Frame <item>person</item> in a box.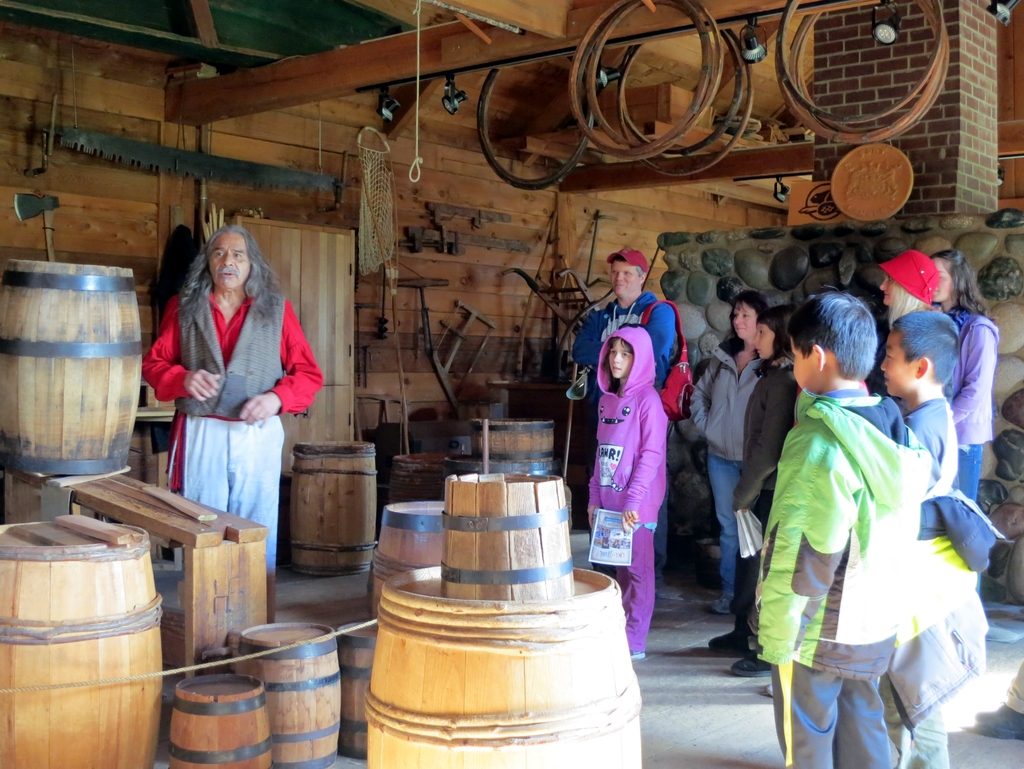
x1=975 y1=661 x2=1023 y2=742.
